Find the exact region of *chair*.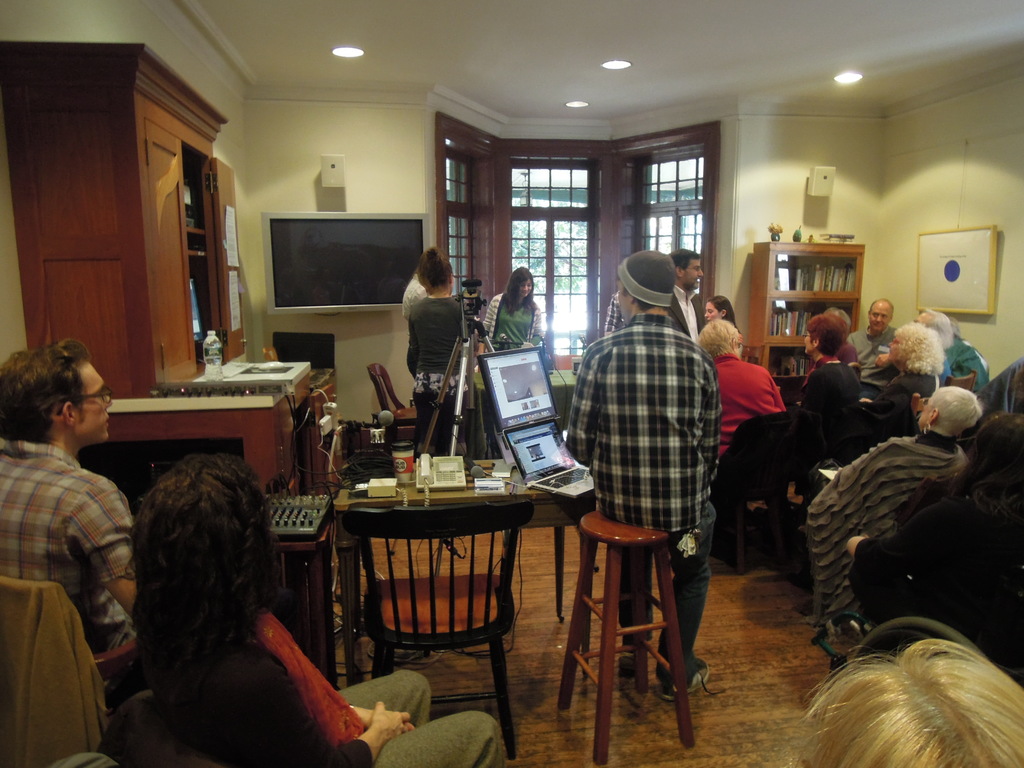
Exact region: 334/462/528/707.
